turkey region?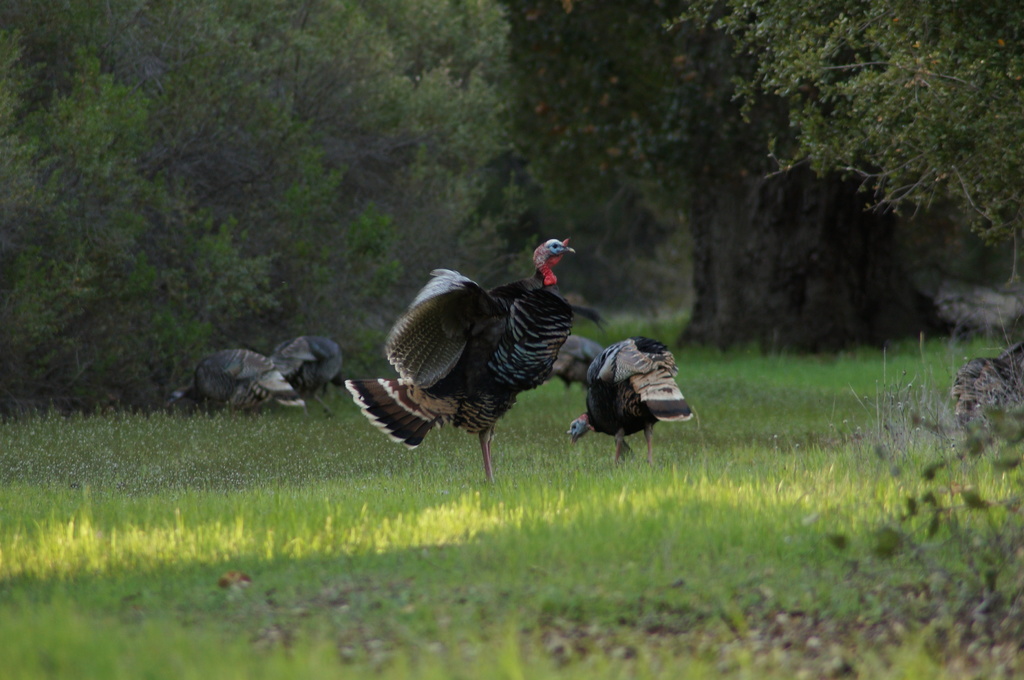
left=264, top=334, right=351, bottom=416
